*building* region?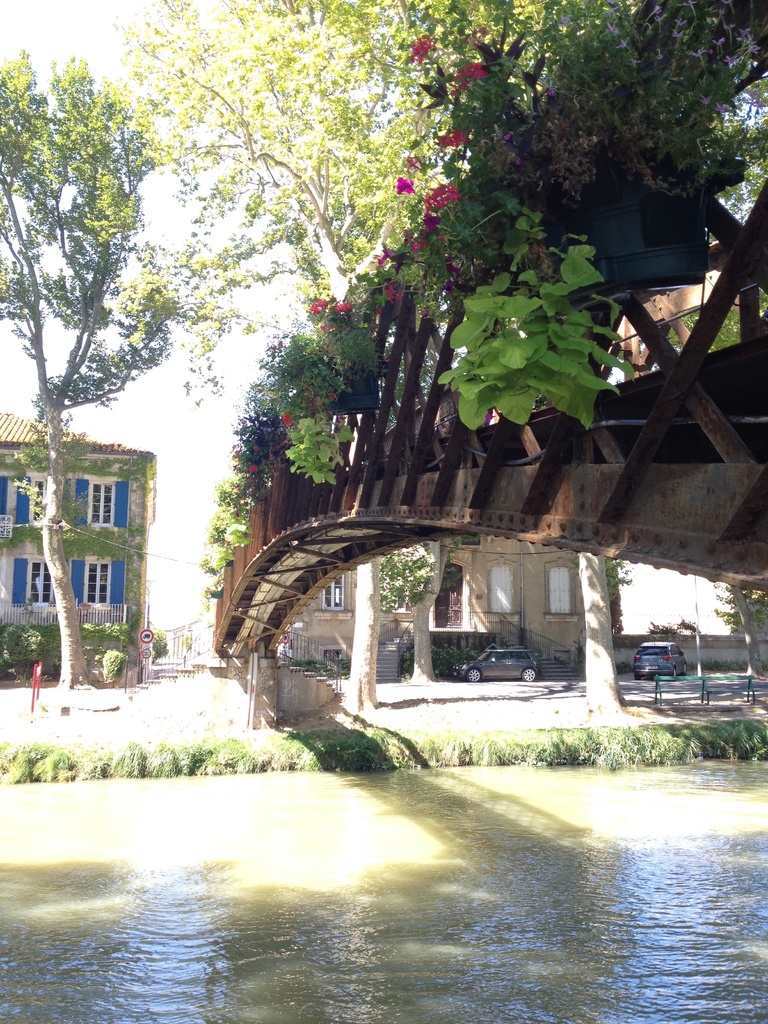
[0, 407, 154, 682]
